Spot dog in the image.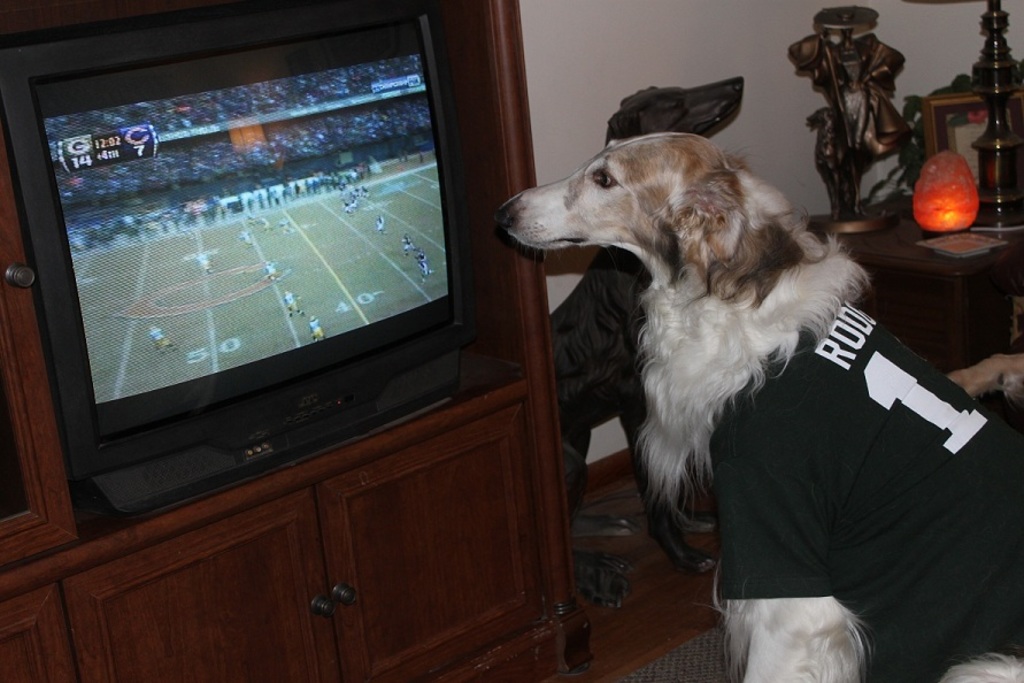
dog found at bbox=(494, 135, 1023, 682).
